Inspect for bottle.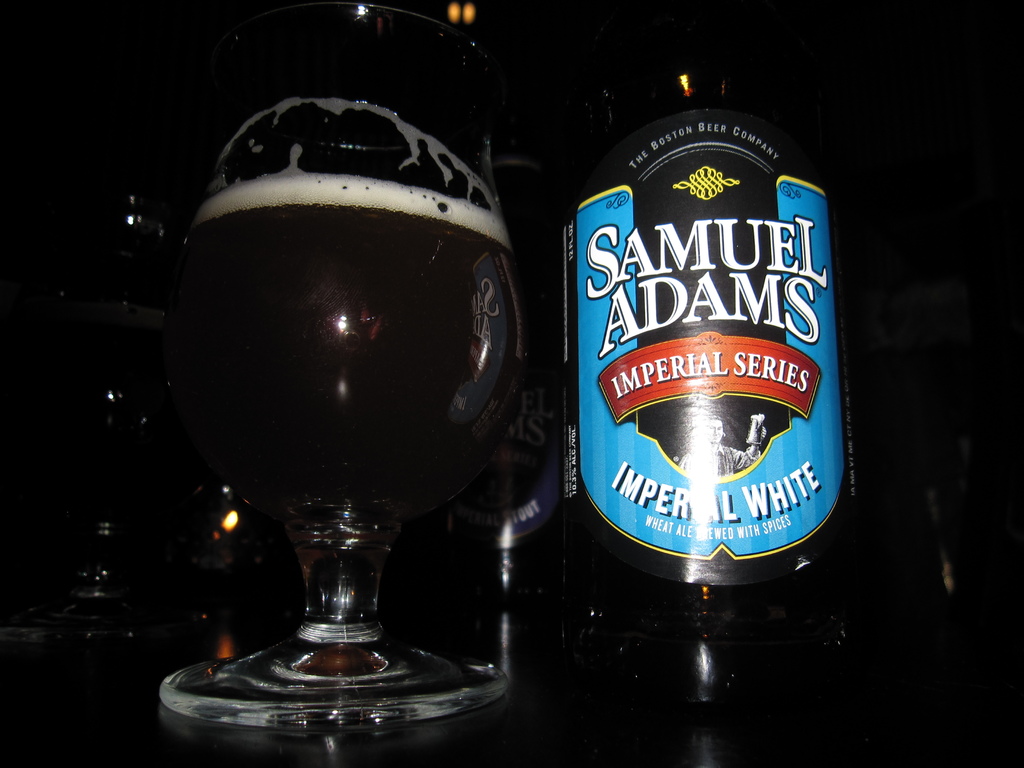
Inspection: [544, 0, 868, 739].
